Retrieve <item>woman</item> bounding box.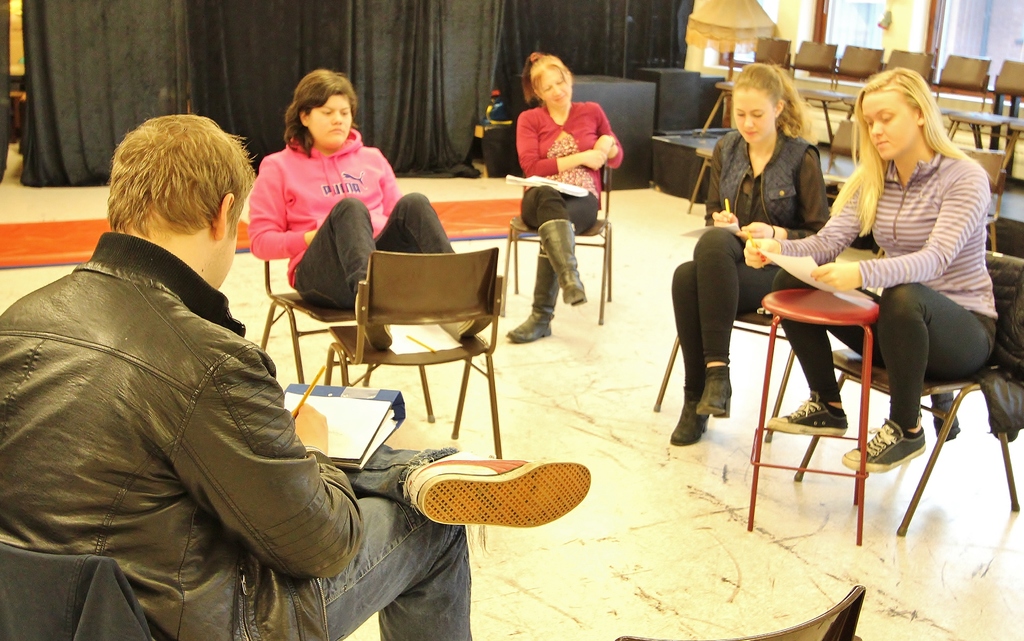
Bounding box: pyautogui.locateOnScreen(670, 60, 828, 442).
